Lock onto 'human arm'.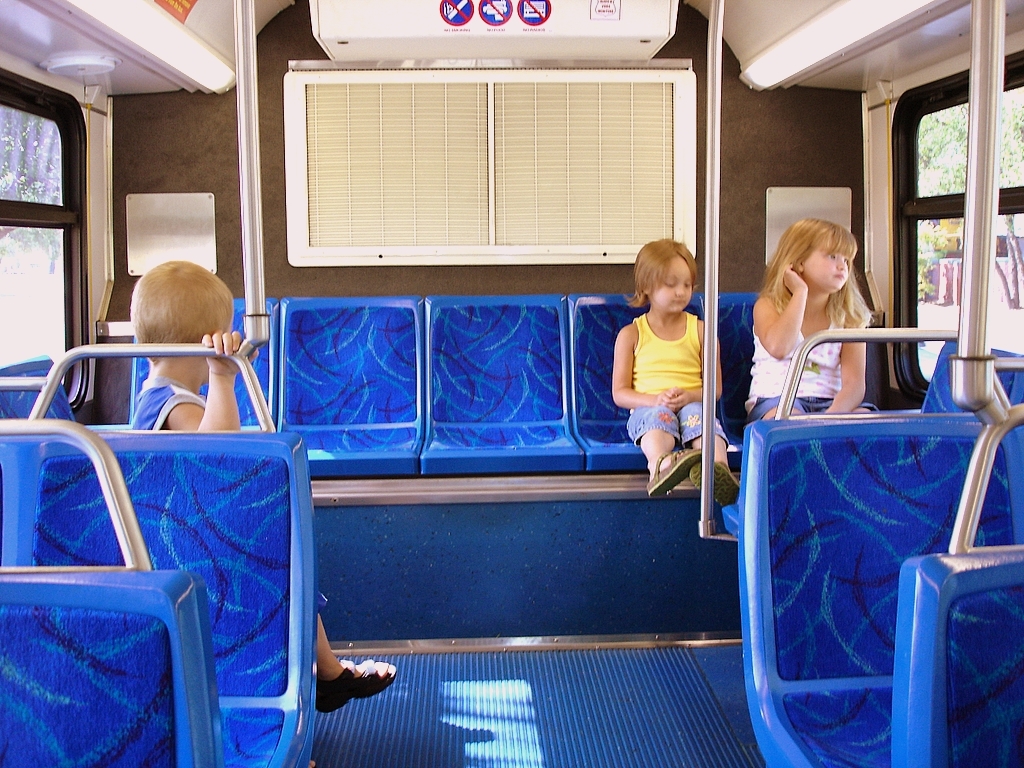
Locked: crop(817, 287, 867, 412).
